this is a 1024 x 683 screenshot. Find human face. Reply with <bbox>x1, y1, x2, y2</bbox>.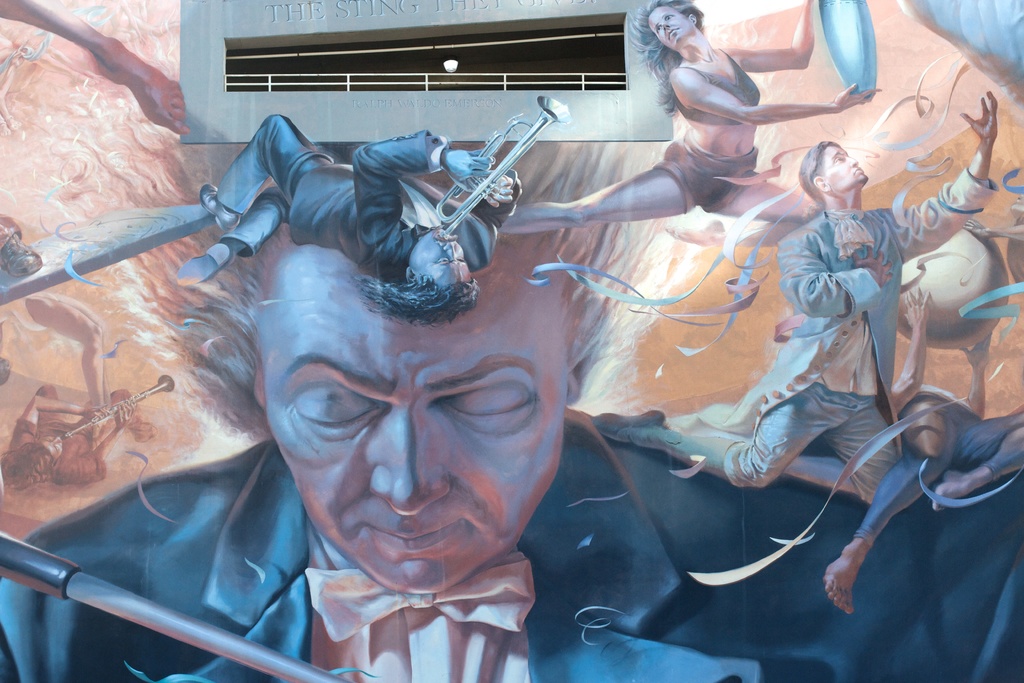
<bbox>260, 254, 571, 589</bbox>.
